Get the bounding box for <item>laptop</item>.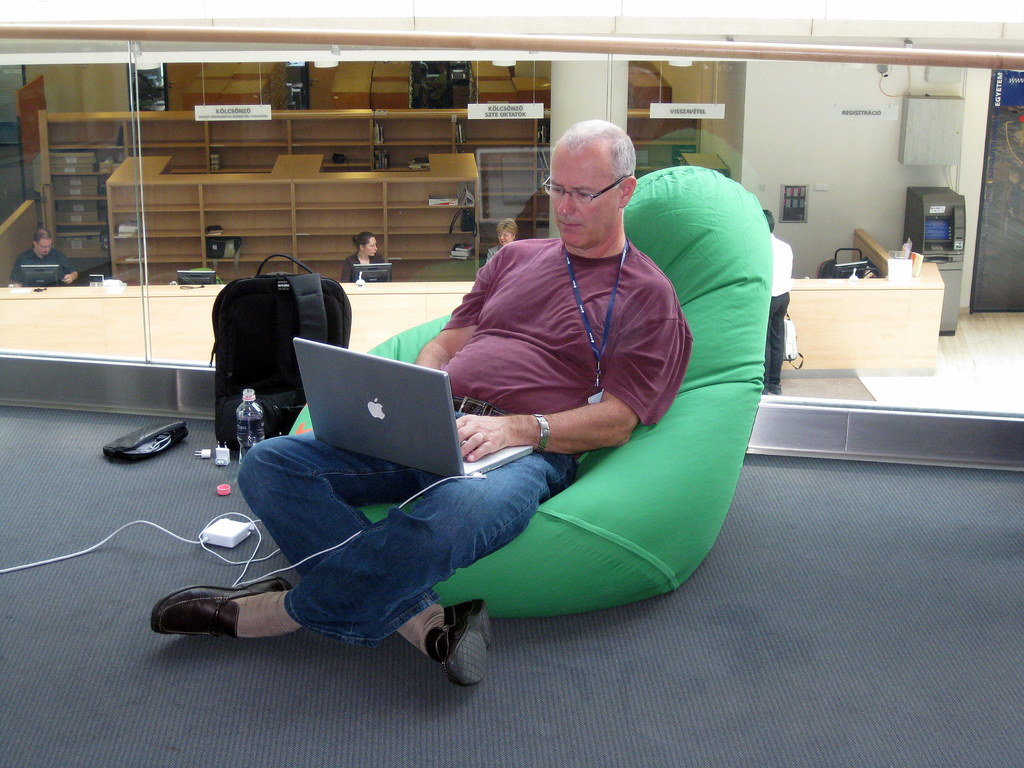
detection(266, 351, 515, 486).
